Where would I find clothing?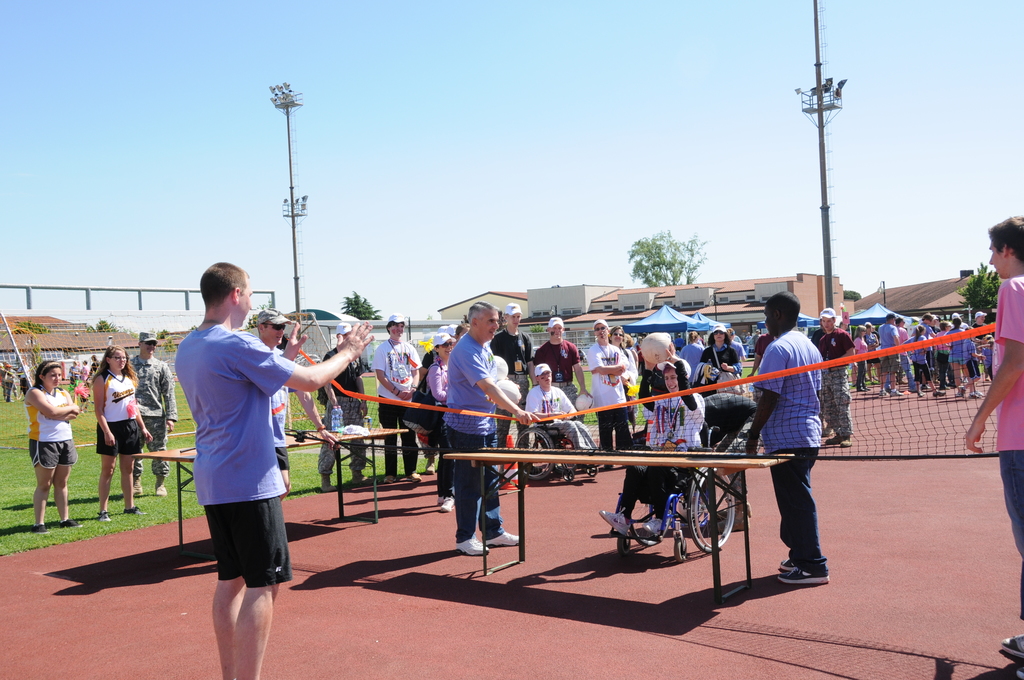
At BBox(447, 335, 506, 429).
